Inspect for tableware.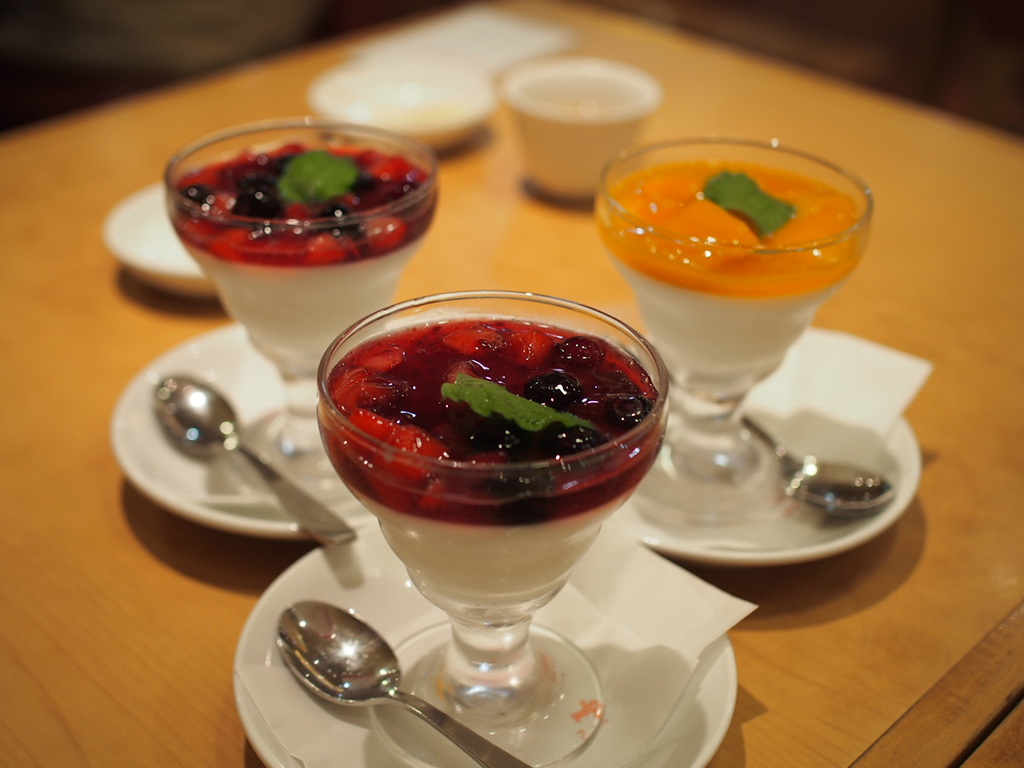
Inspection: {"left": 150, "top": 372, "right": 358, "bottom": 550}.
